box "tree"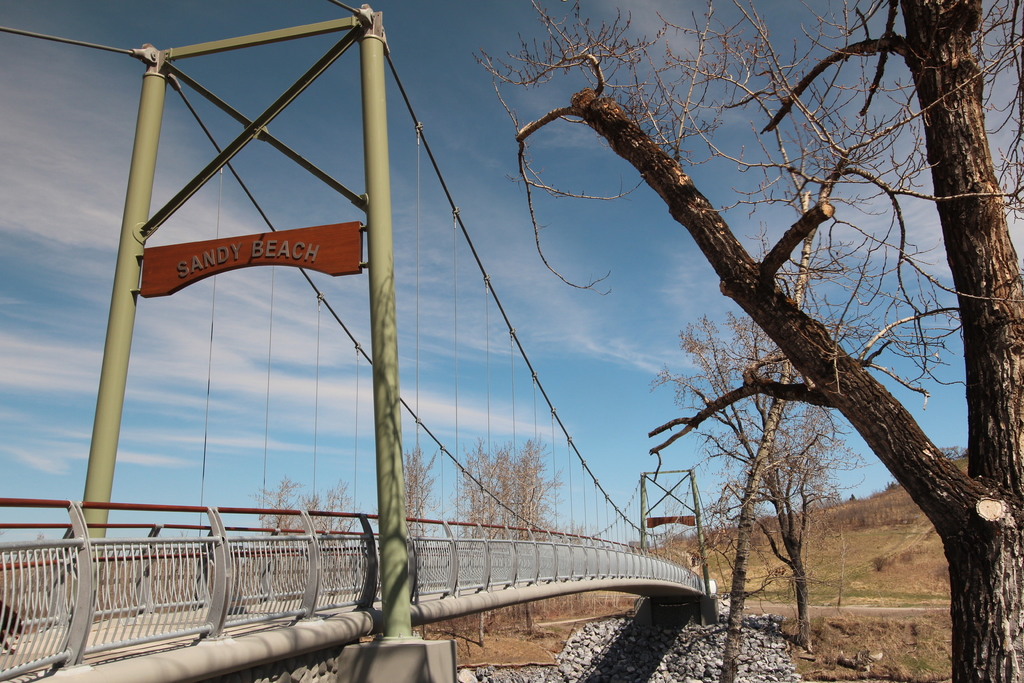
650:304:859:654
